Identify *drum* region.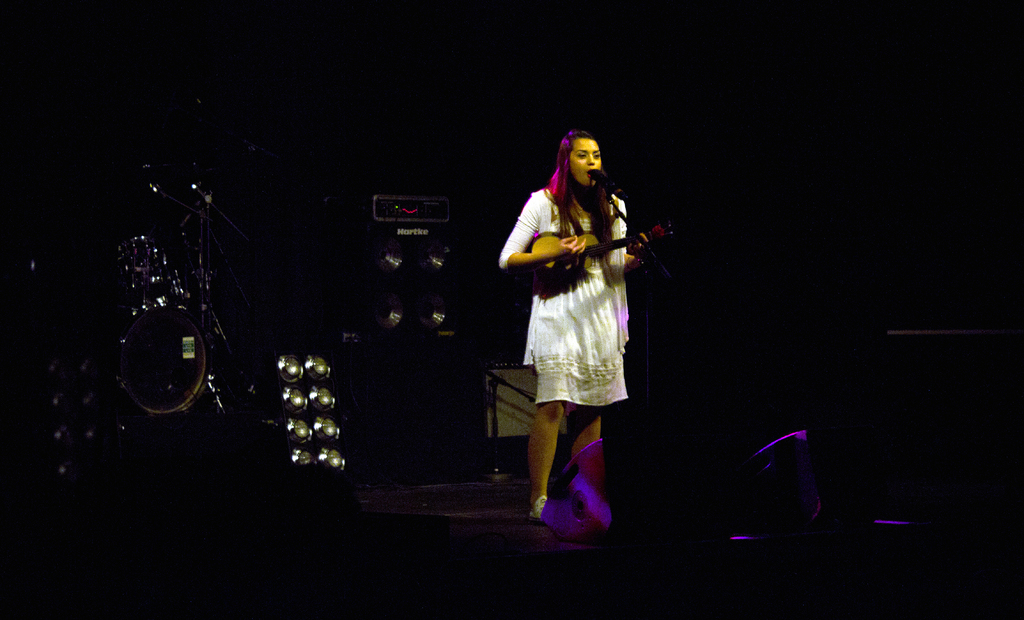
Region: bbox=[136, 250, 175, 298].
